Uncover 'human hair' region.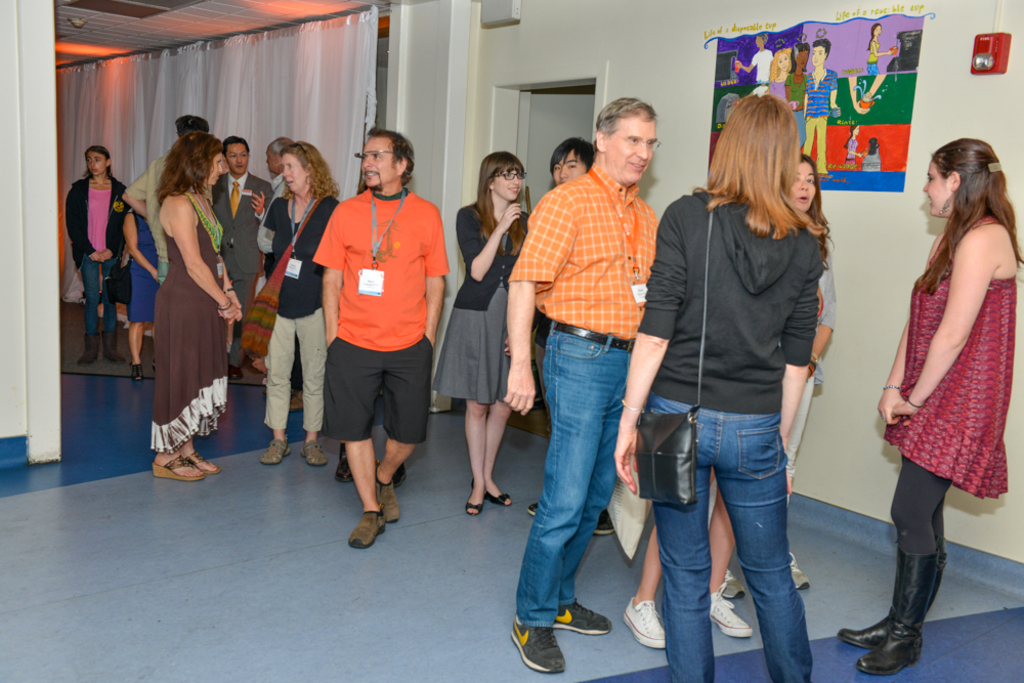
Uncovered: locate(369, 128, 417, 184).
